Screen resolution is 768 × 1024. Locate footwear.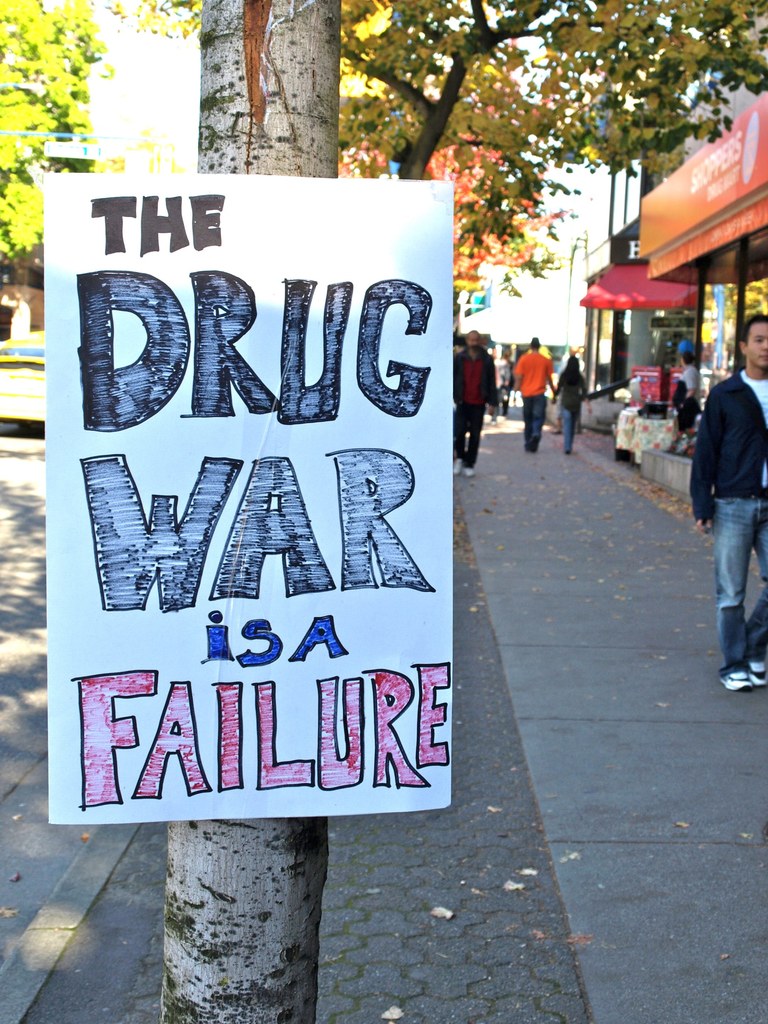
Rect(452, 456, 460, 477).
